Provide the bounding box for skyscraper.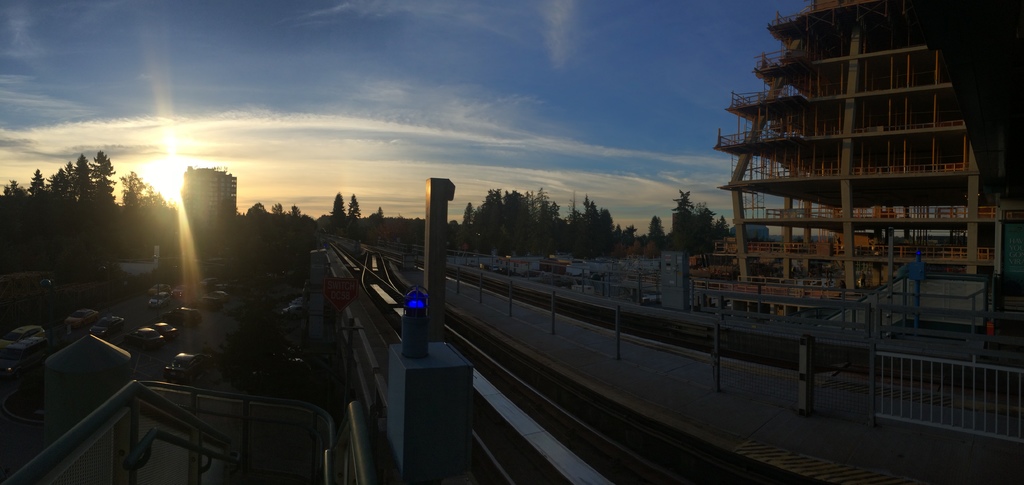
left=180, top=169, right=239, bottom=213.
